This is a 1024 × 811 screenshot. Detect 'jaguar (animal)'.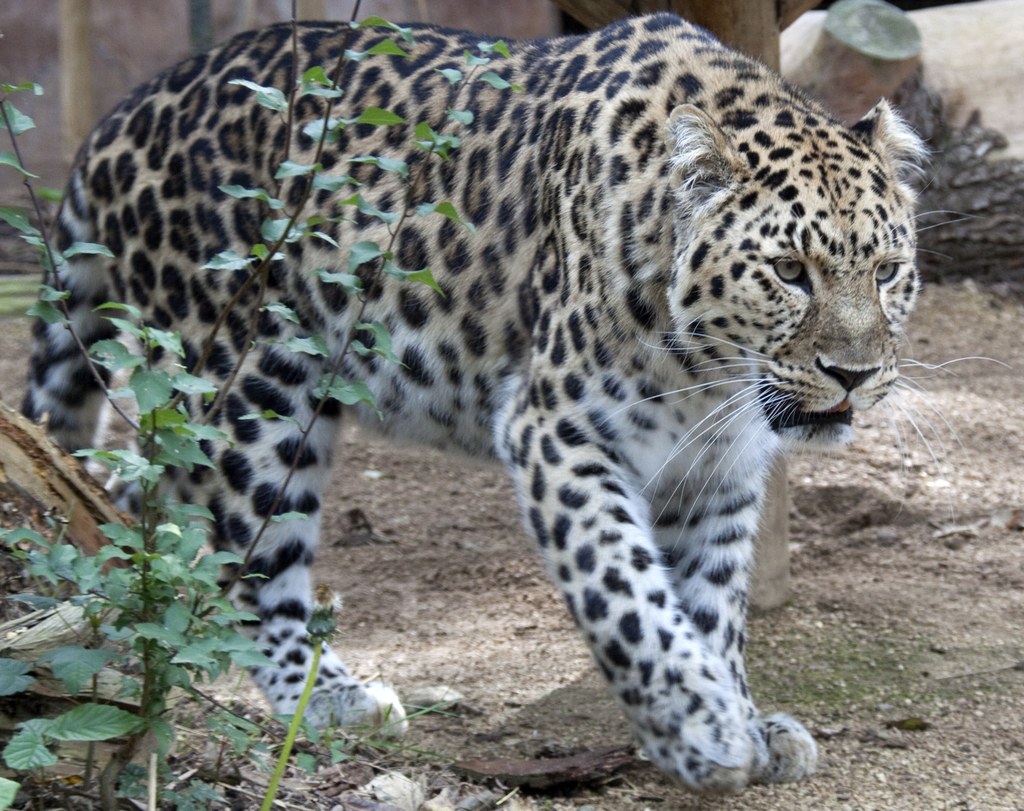
bbox=[14, 12, 1010, 794].
